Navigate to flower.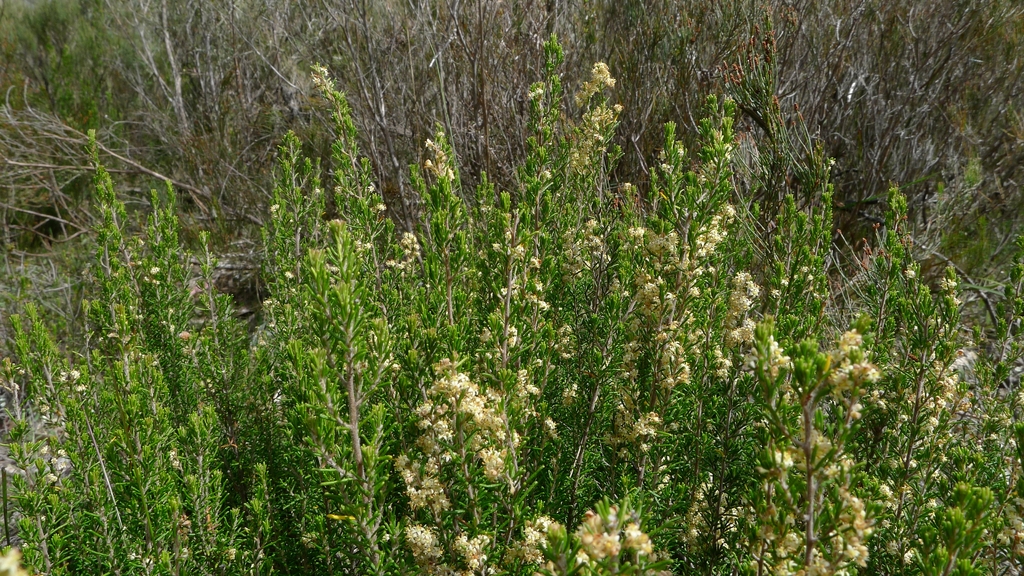
Navigation target: box=[126, 550, 138, 563].
